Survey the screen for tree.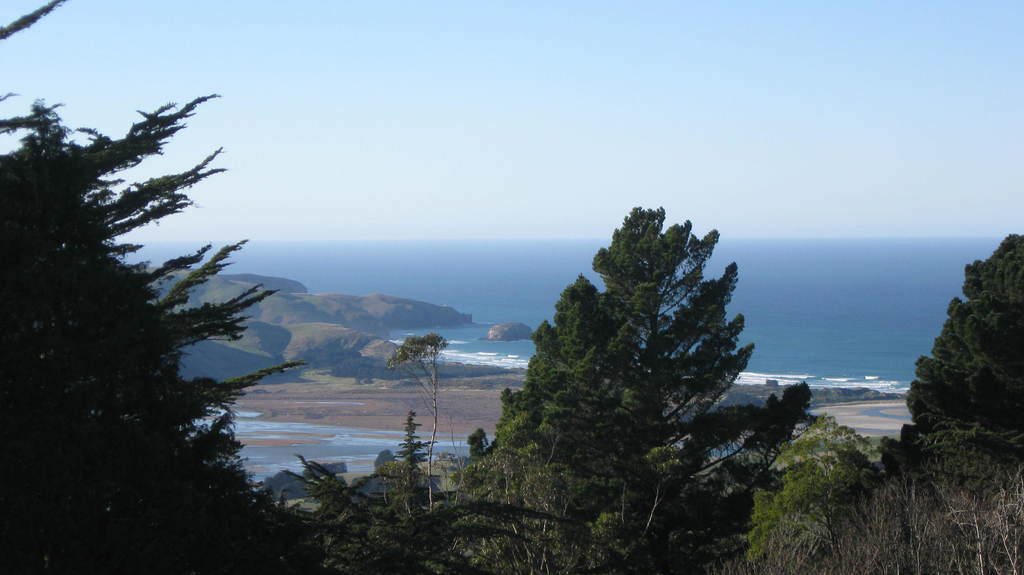
Survey found: box(710, 460, 1023, 574).
